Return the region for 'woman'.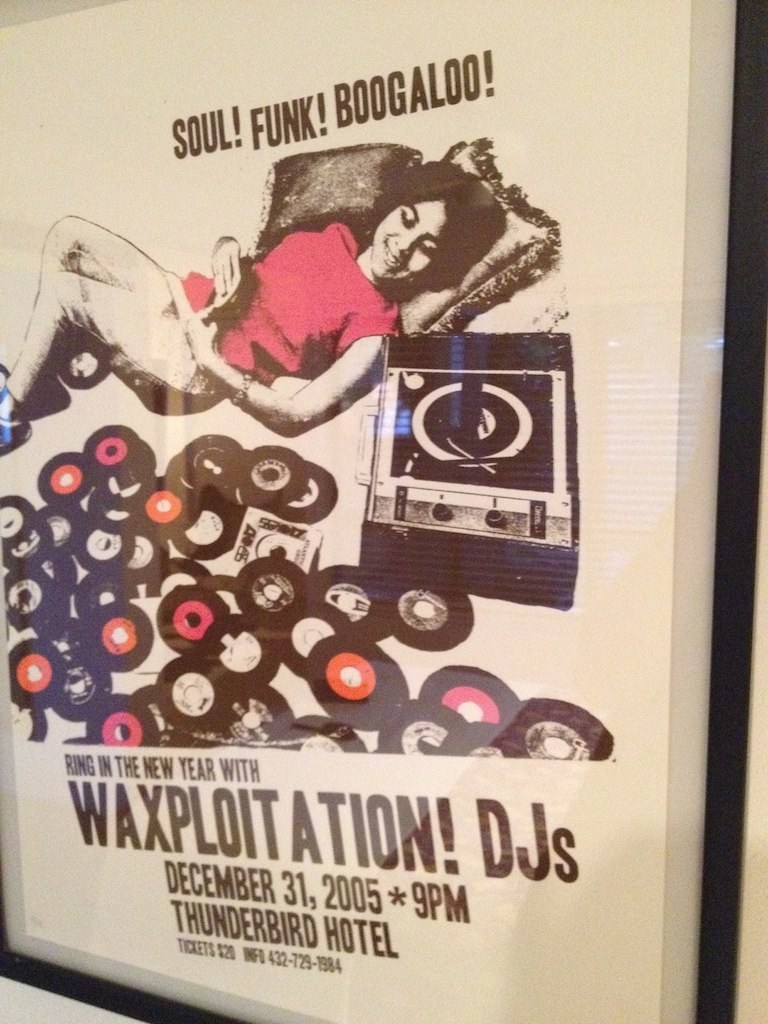
0,159,507,464.
